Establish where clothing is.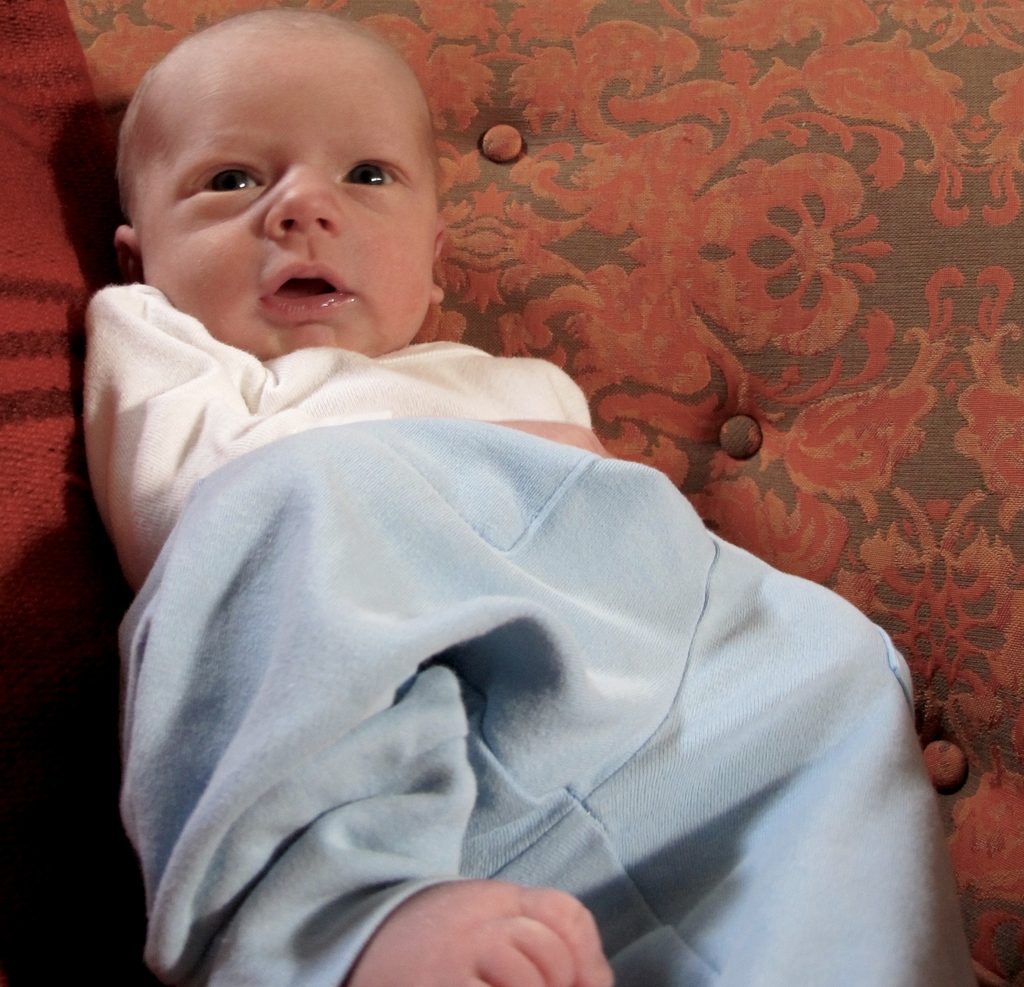
Established at locate(147, 302, 914, 986).
